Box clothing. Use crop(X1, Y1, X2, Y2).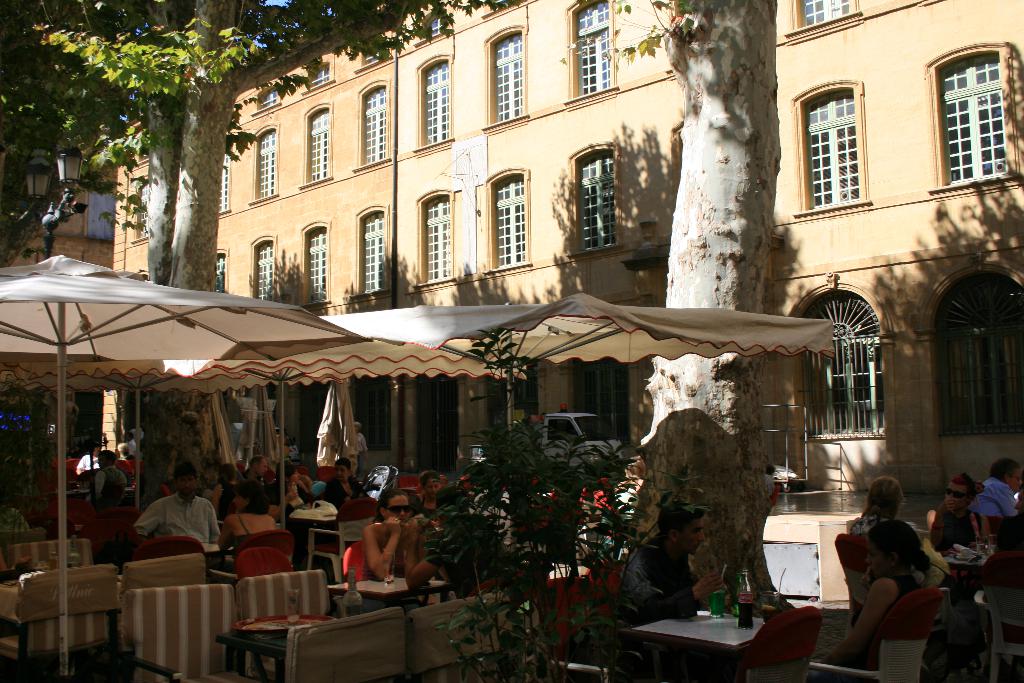
crop(346, 432, 367, 462).
